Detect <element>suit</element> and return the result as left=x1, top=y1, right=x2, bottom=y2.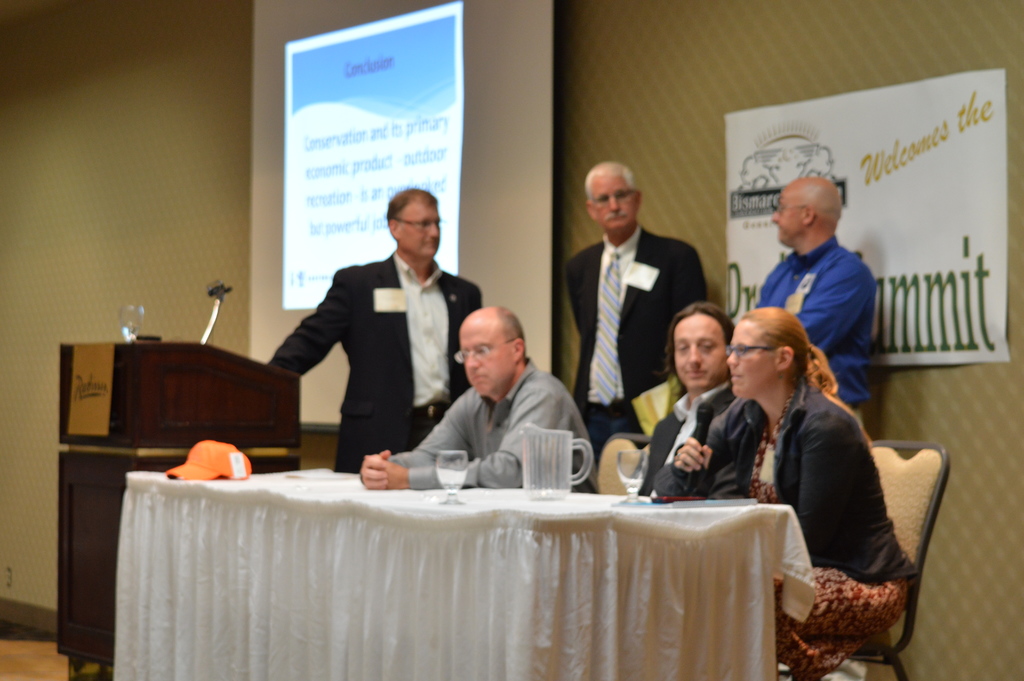
left=269, top=251, right=488, bottom=465.
